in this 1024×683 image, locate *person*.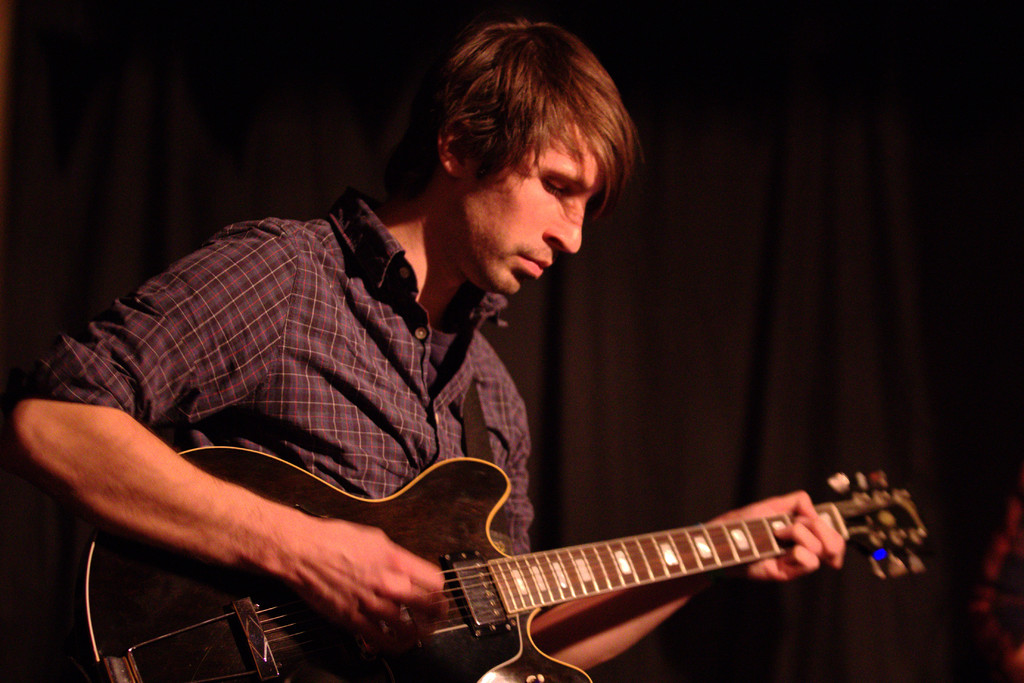
Bounding box: select_region(72, 58, 863, 662).
